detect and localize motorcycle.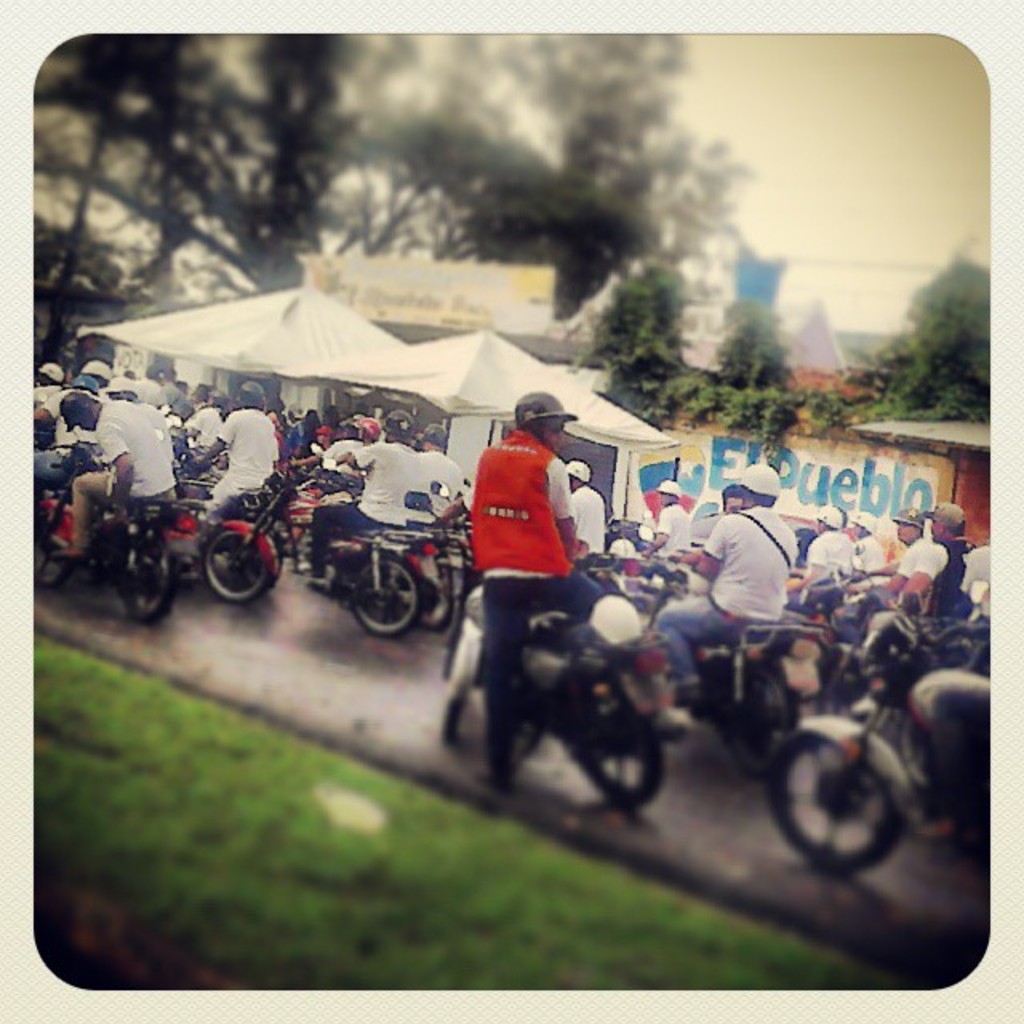
Localized at pyautogui.locateOnScreen(642, 547, 838, 760).
